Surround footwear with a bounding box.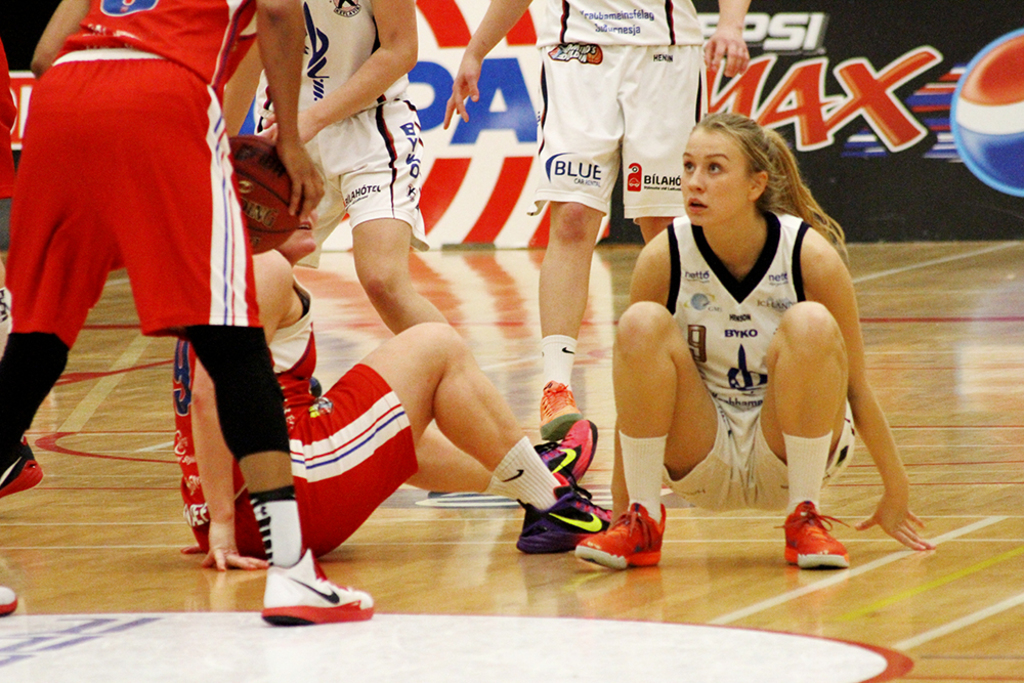
rect(0, 440, 45, 505).
